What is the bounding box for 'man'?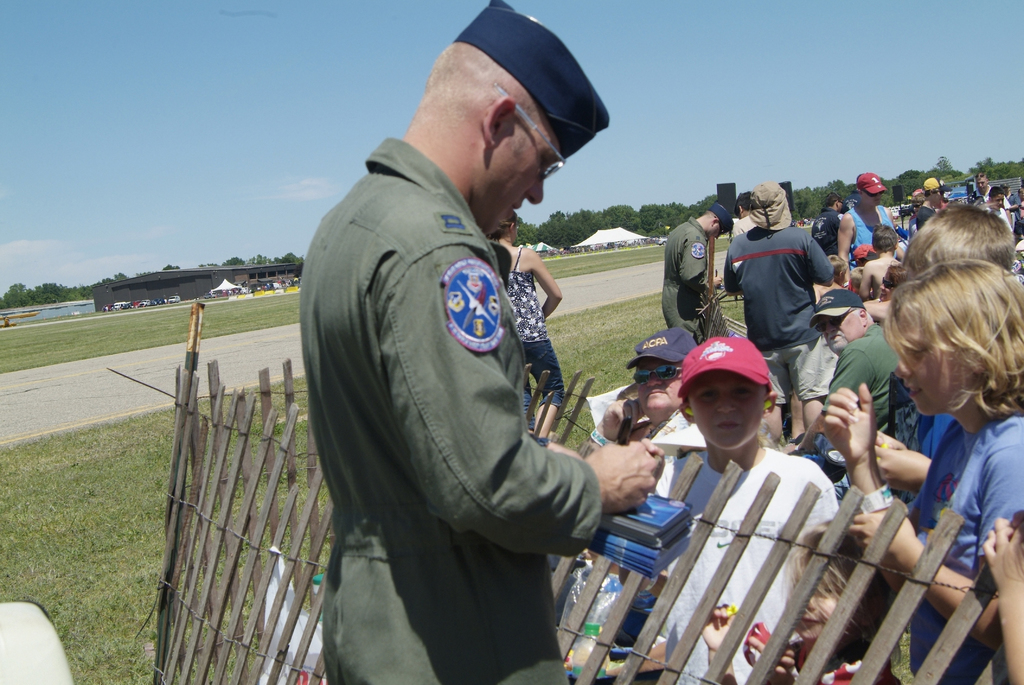
Rect(785, 289, 902, 469).
